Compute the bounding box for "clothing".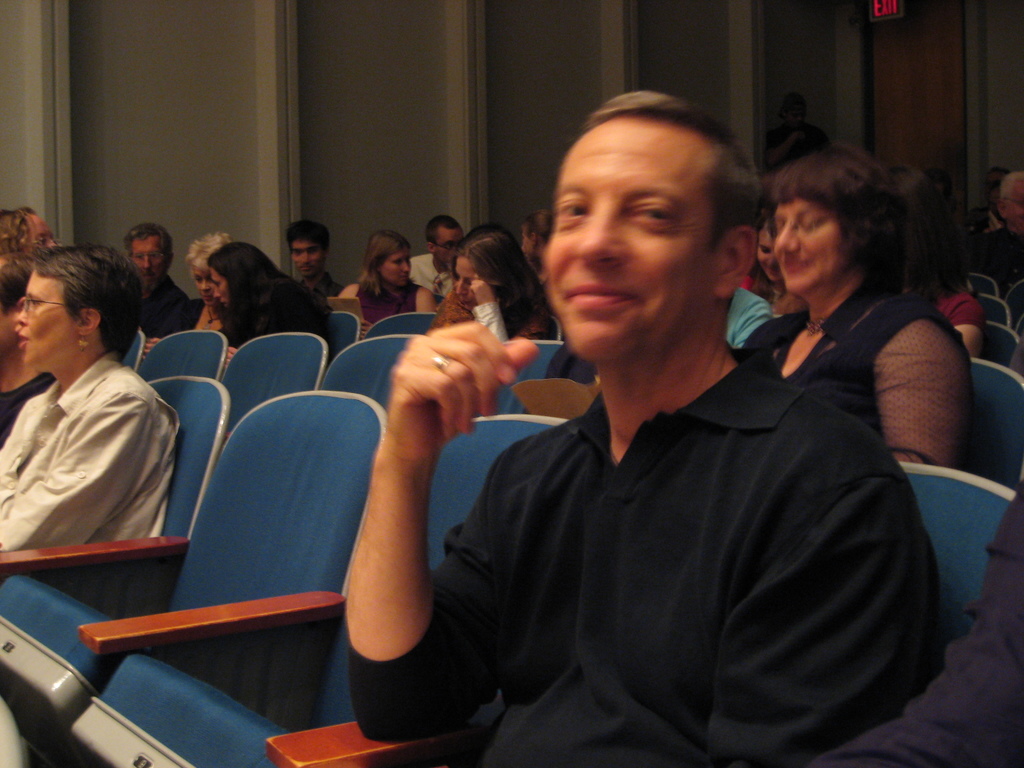
l=141, t=271, r=187, b=363.
